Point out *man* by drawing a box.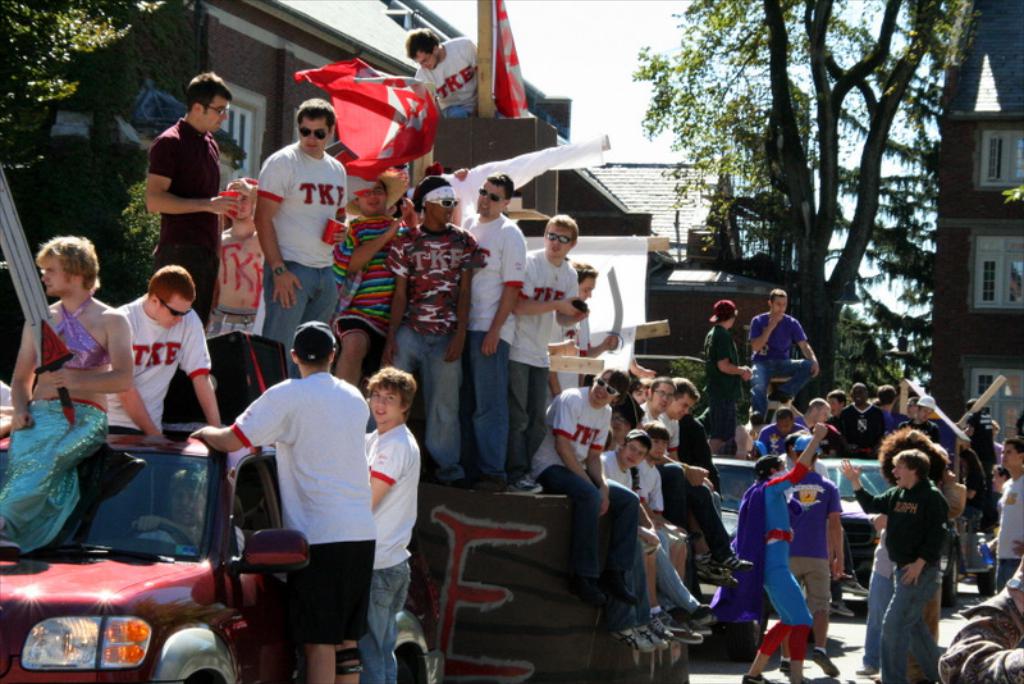
146 74 238 327.
